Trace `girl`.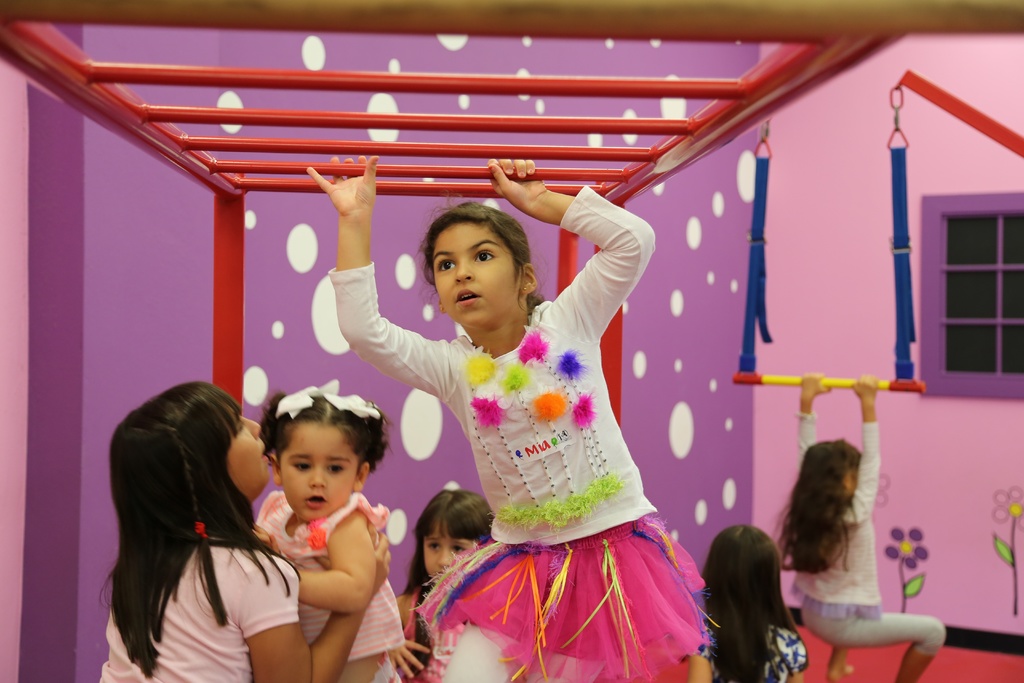
Traced to crop(384, 478, 500, 679).
